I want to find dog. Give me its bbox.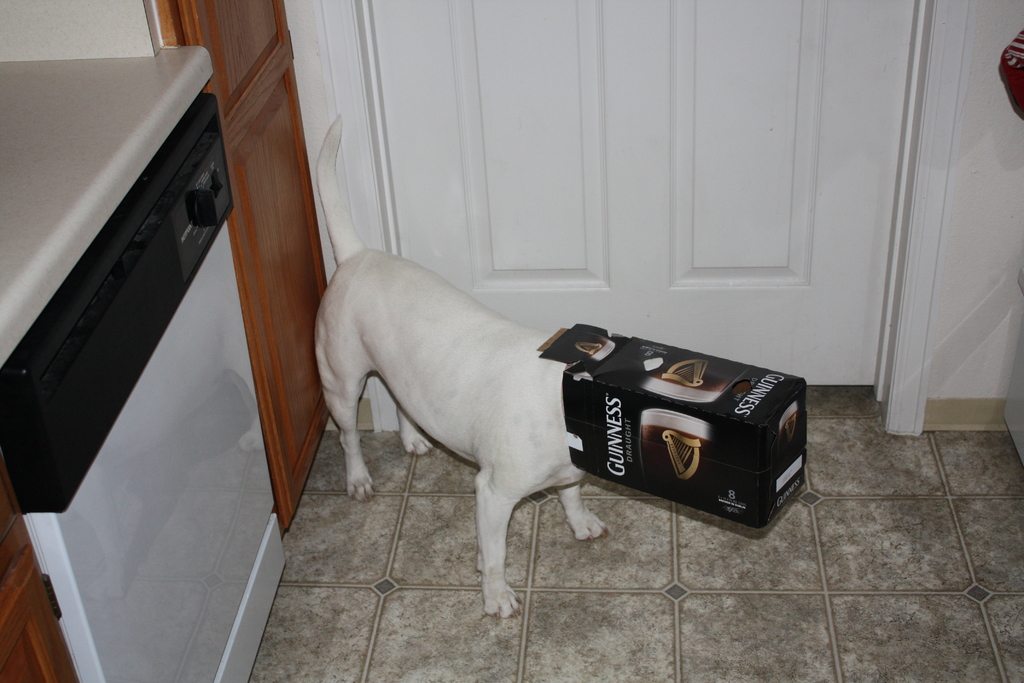
rect(314, 115, 594, 618).
